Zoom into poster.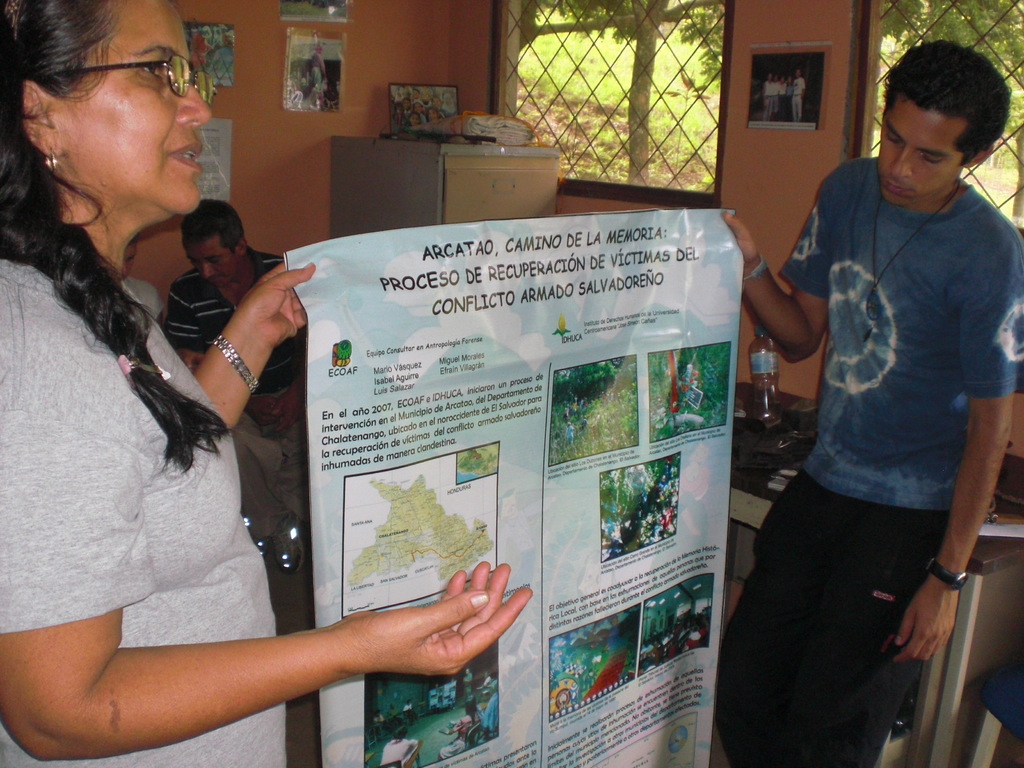
Zoom target: x1=202 y1=113 x2=234 y2=200.
